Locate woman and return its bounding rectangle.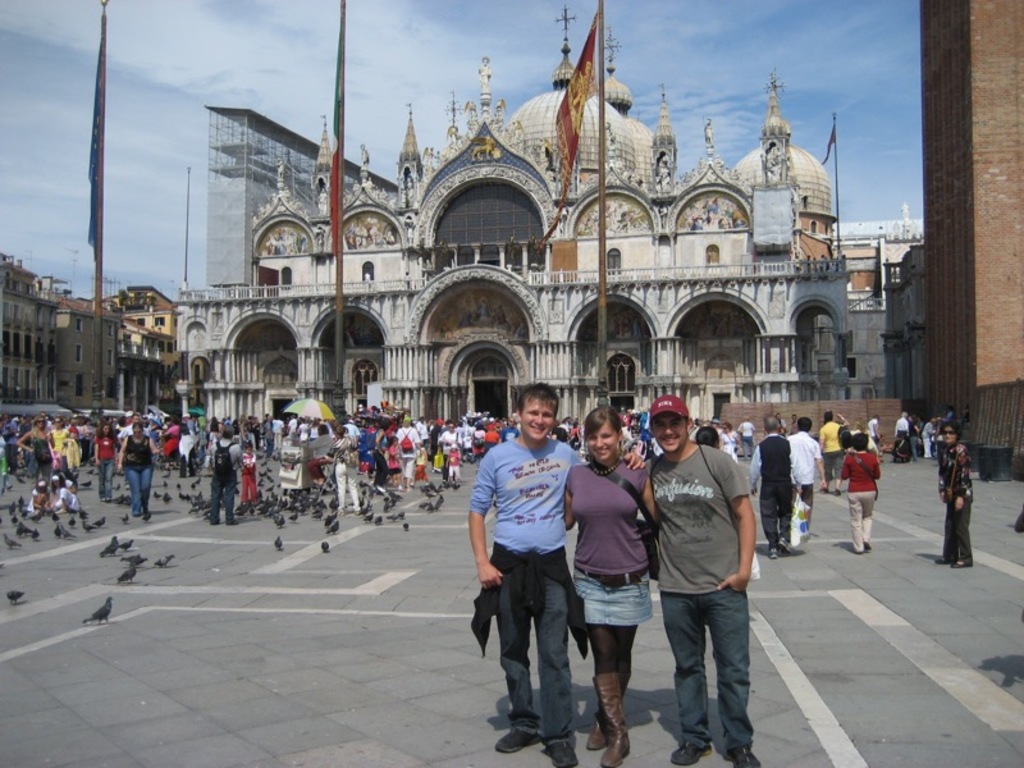
BBox(95, 421, 127, 502).
